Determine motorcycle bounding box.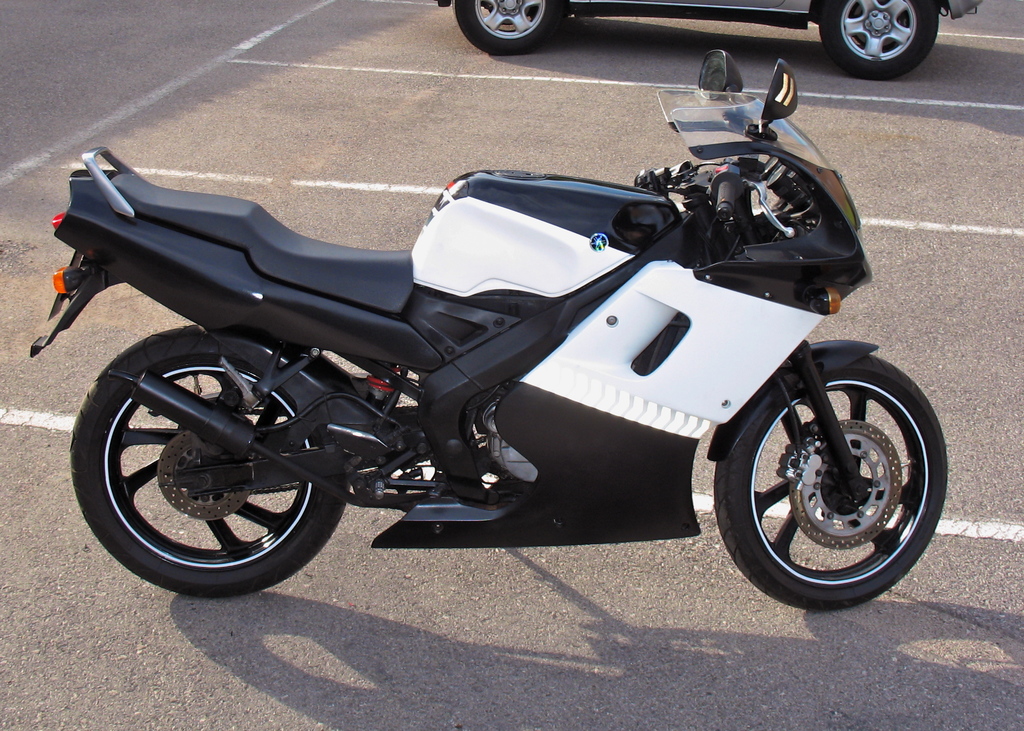
Determined: region(27, 49, 947, 600).
